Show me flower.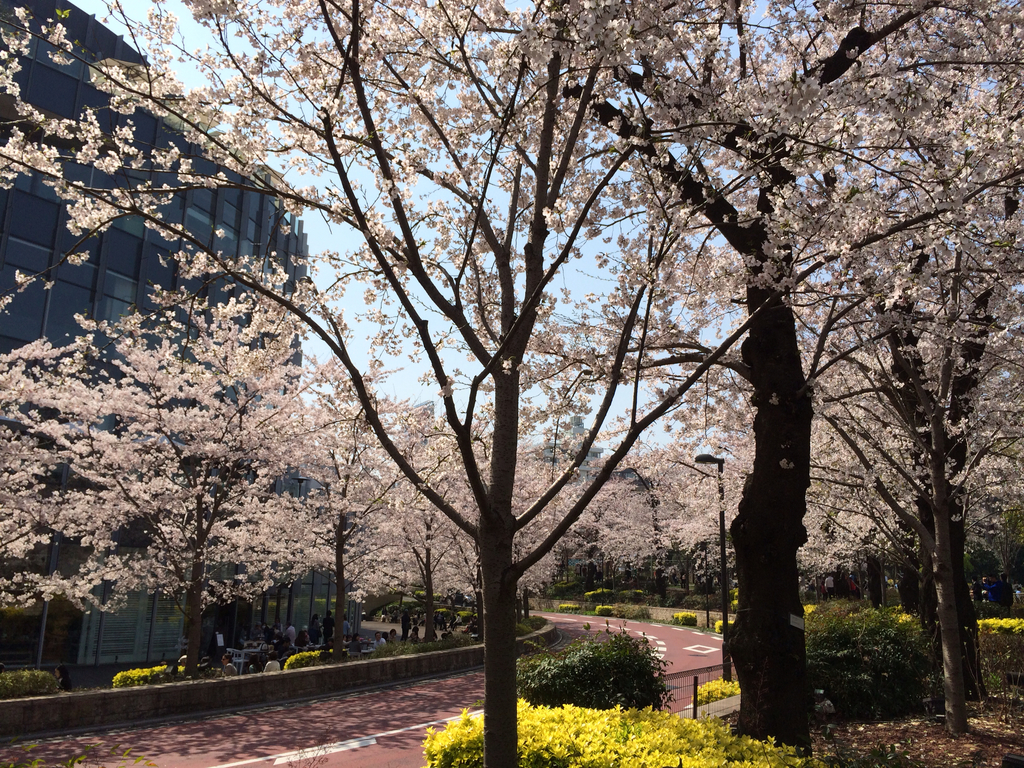
flower is here: Rect(216, 230, 226, 238).
